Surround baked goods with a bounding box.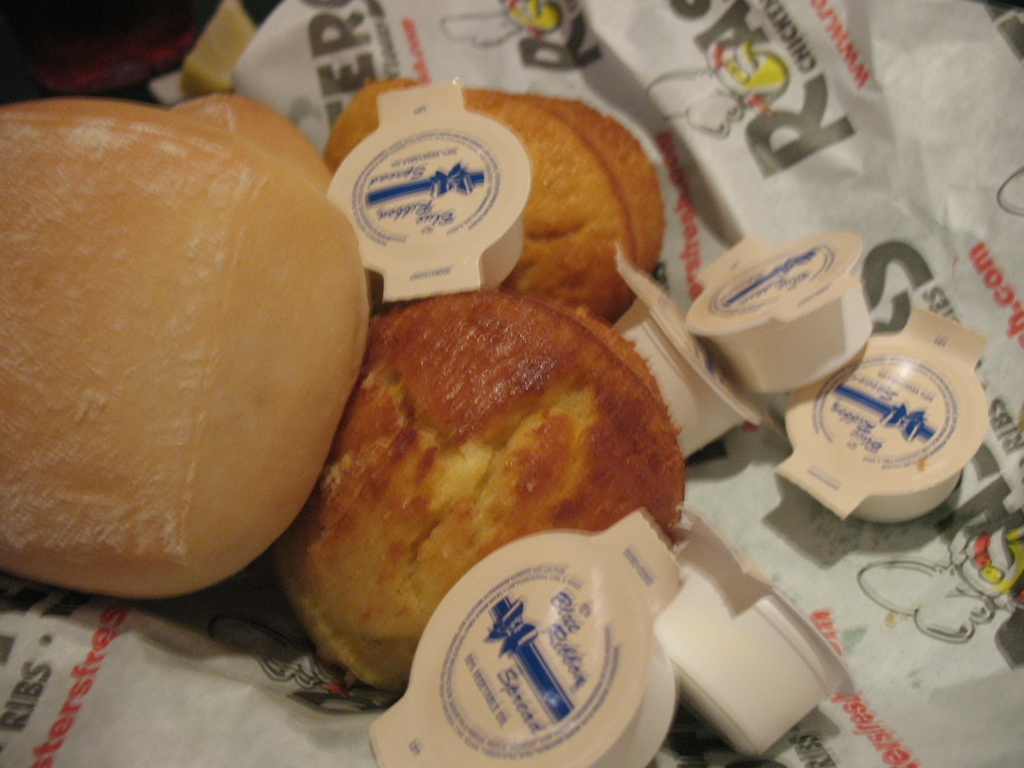
box(259, 282, 691, 671).
